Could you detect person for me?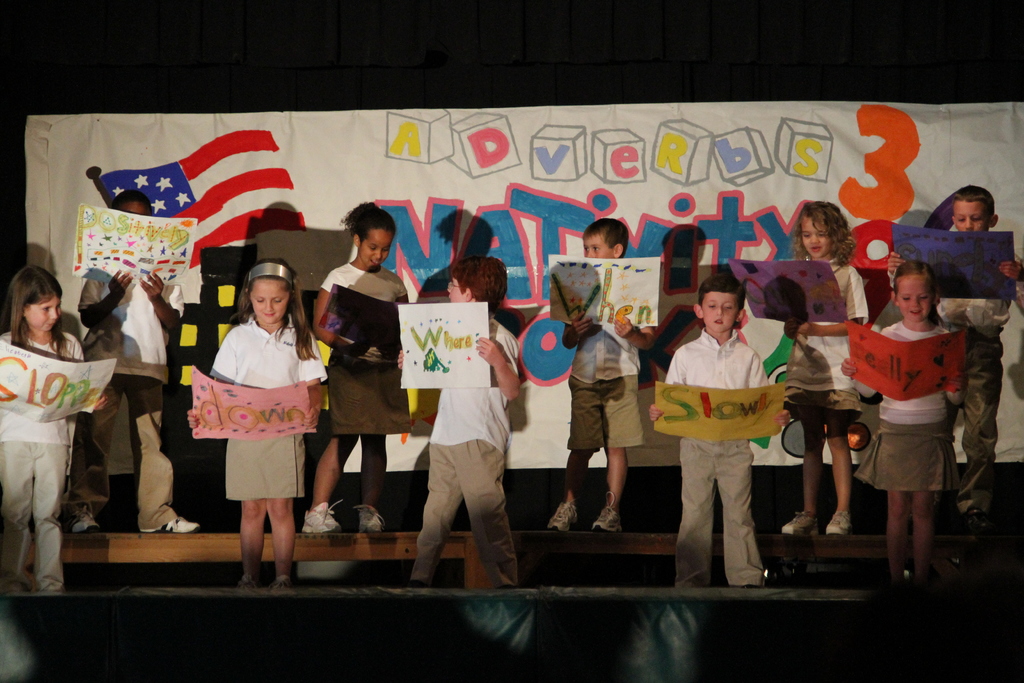
Detection result: bbox=[399, 256, 521, 593].
